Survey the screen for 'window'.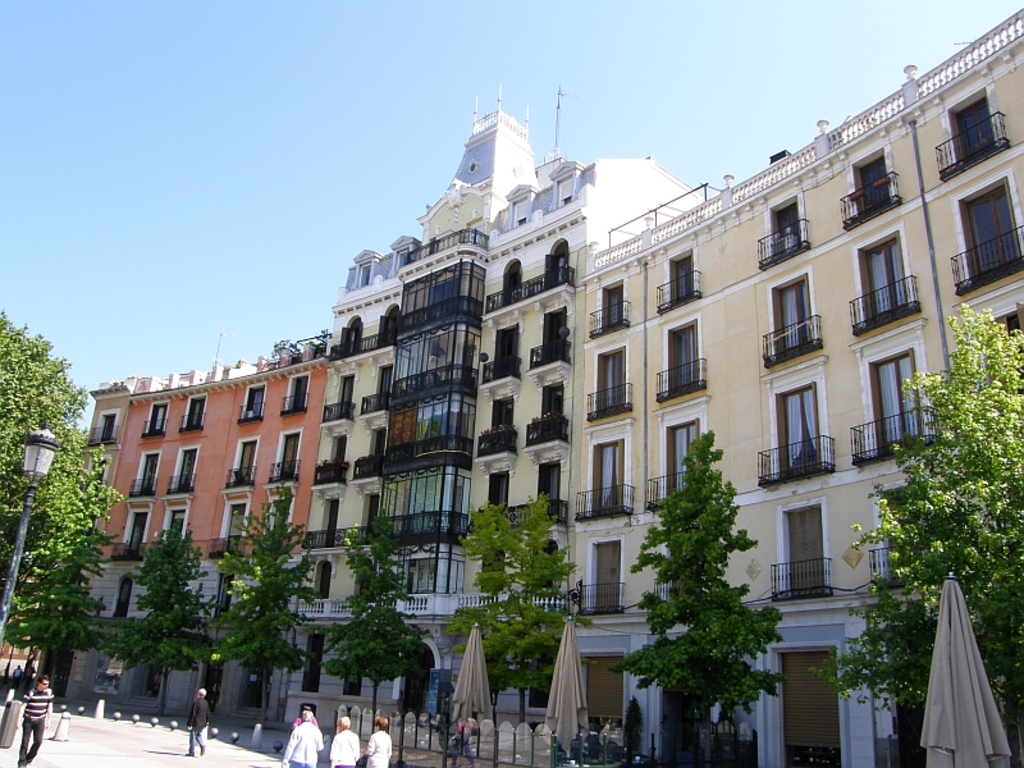
Survey found: bbox=[152, 498, 191, 558].
